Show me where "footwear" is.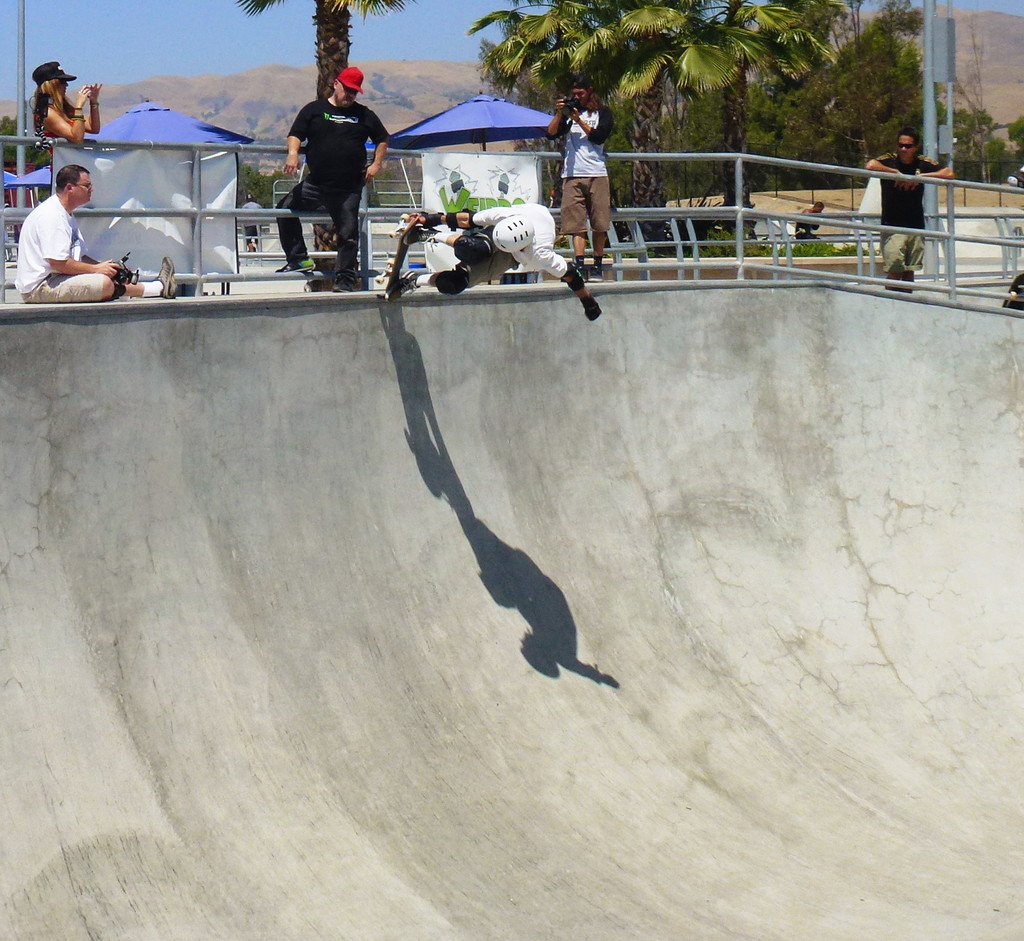
"footwear" is at {"left": 330, "top": 275, "right": 353, "bottom": 293}.
